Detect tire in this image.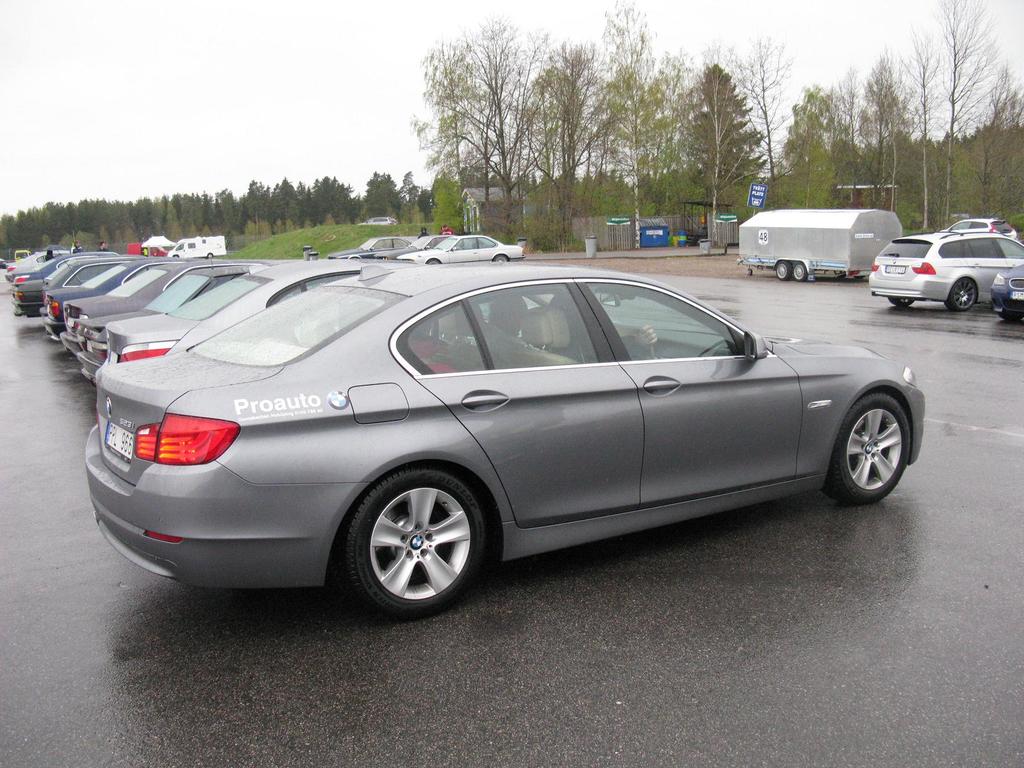
Detection: rect(888, 298, 920, 306).
